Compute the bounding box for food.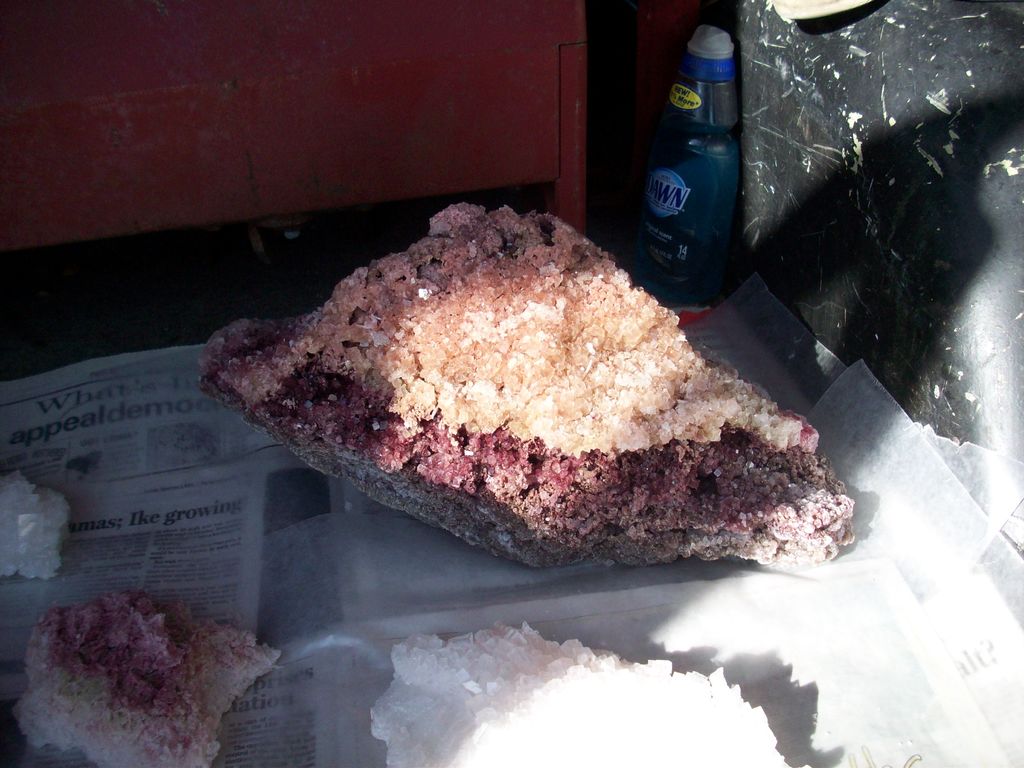
<region>369, 617, 792, 767</region>.
